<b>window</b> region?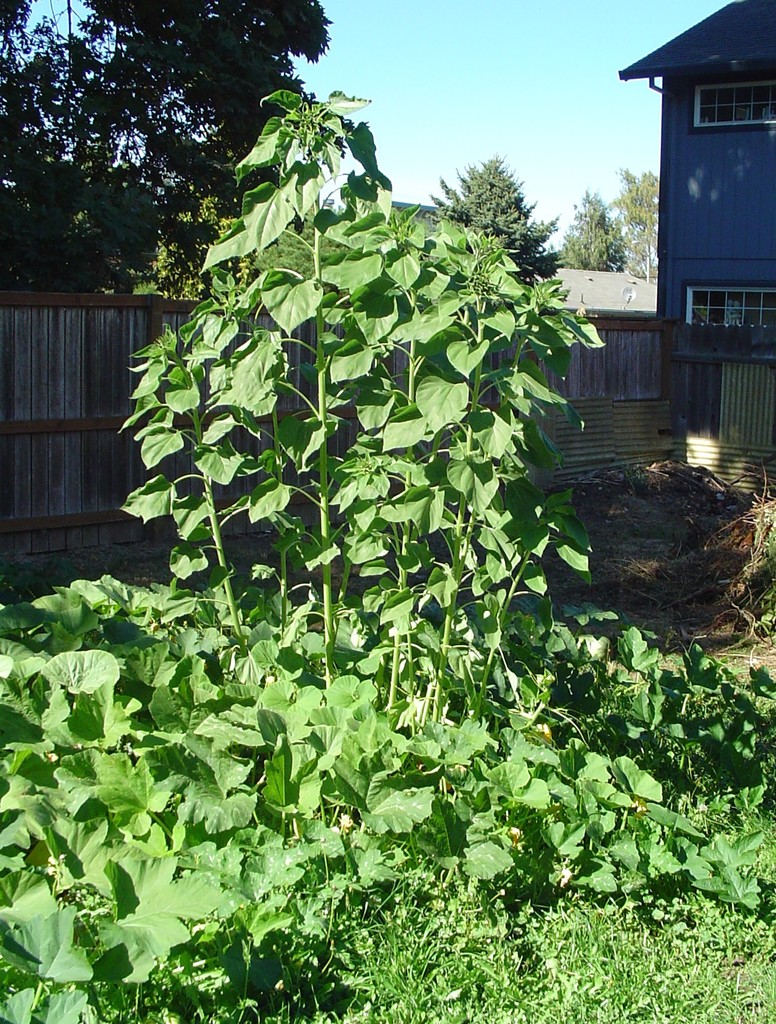
select_region(688, 79, 775, 132)
